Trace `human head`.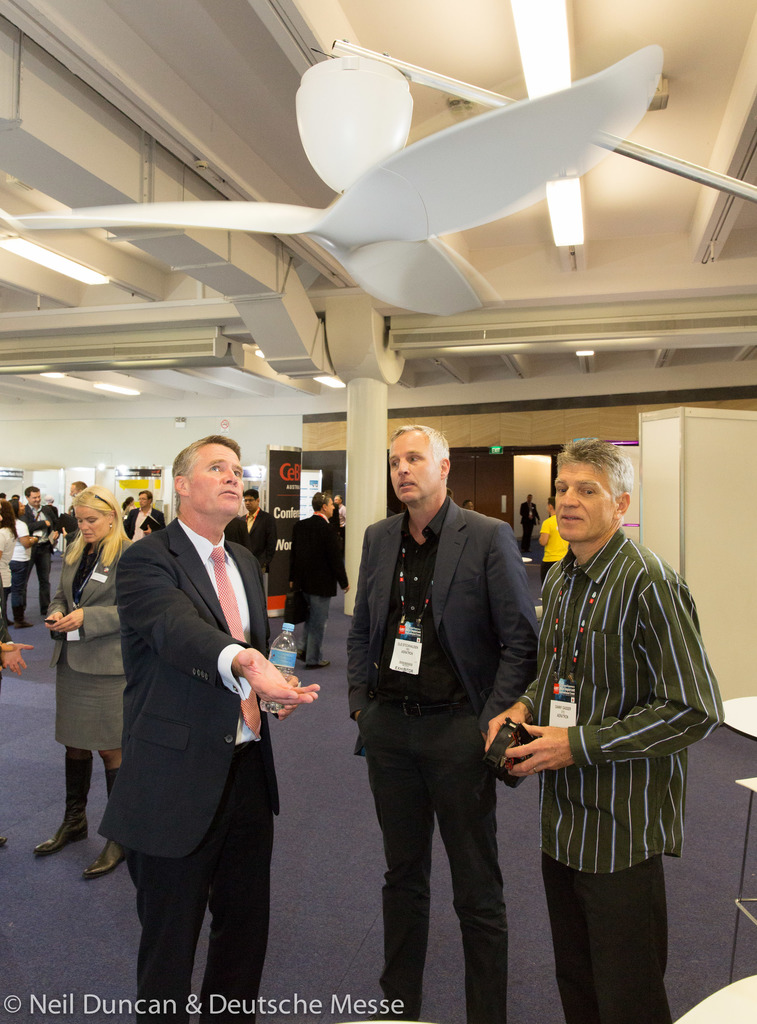
Traced to (0, 497, 13, 531).
